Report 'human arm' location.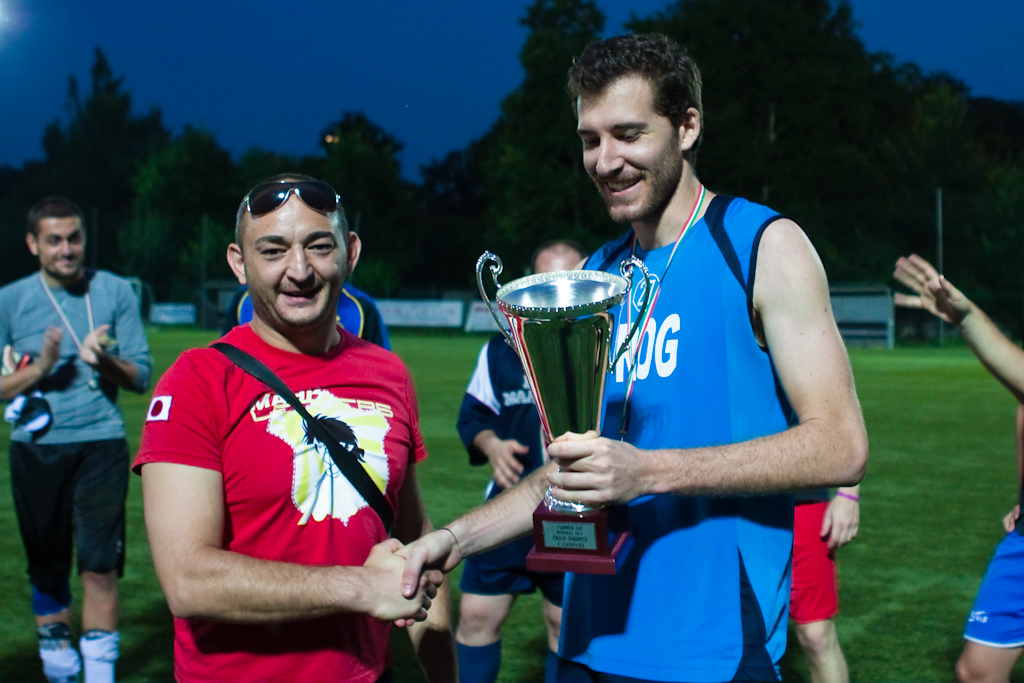
Report: locate(454, 340, 530, 494).
